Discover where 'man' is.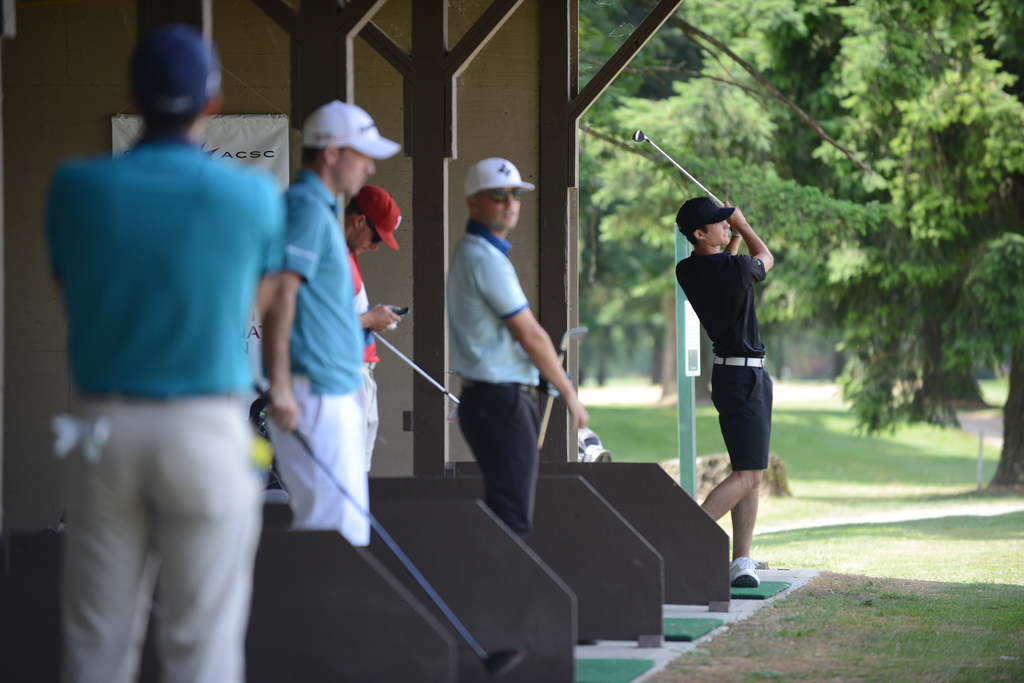
Discovered at x1=44 y1=28 x2=287 y2=682.
